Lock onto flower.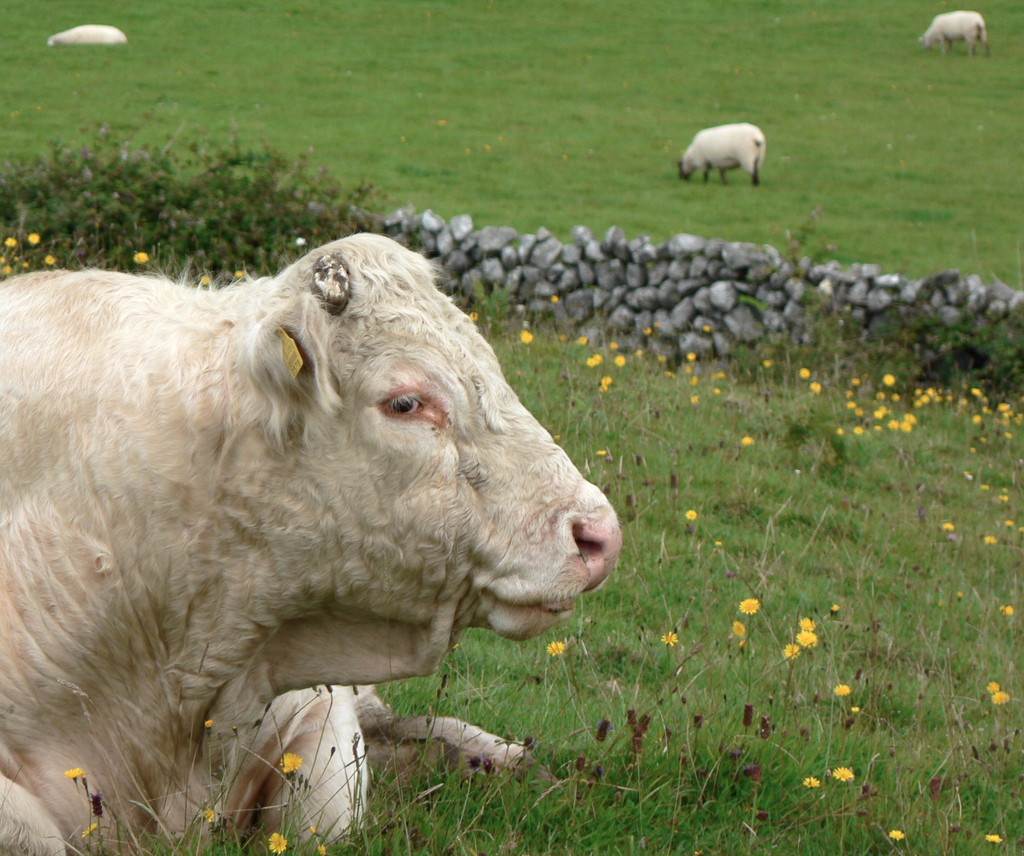
Locked: <box>576,333,594,346</box>.
